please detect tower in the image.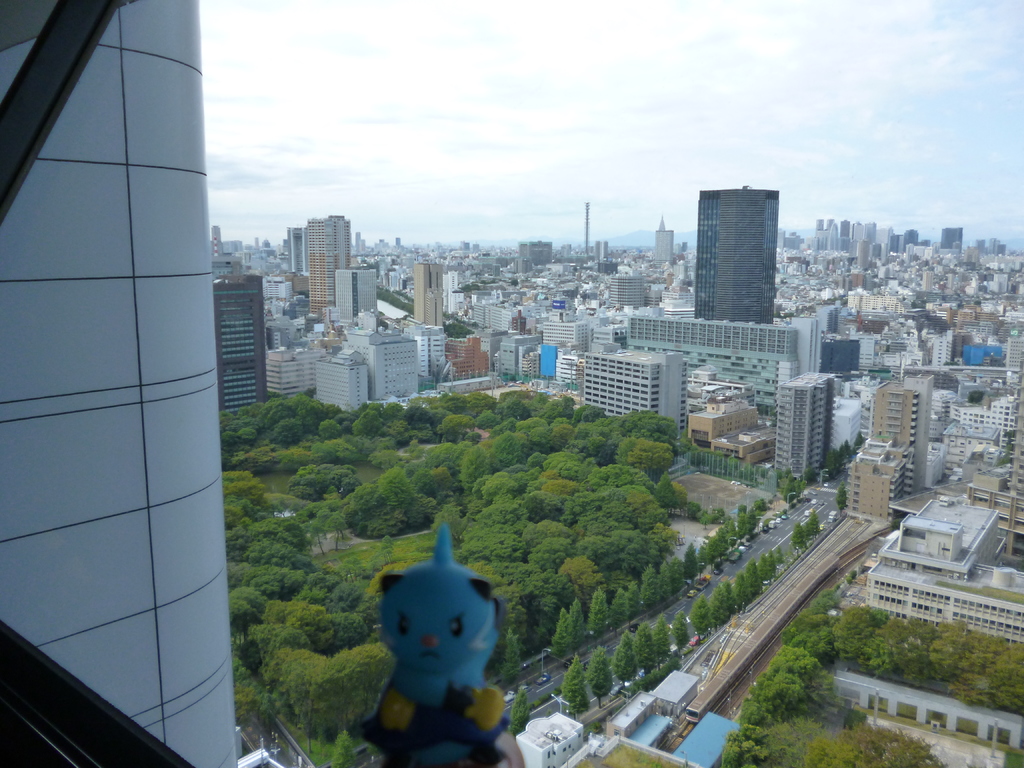
852:224:861:243.
